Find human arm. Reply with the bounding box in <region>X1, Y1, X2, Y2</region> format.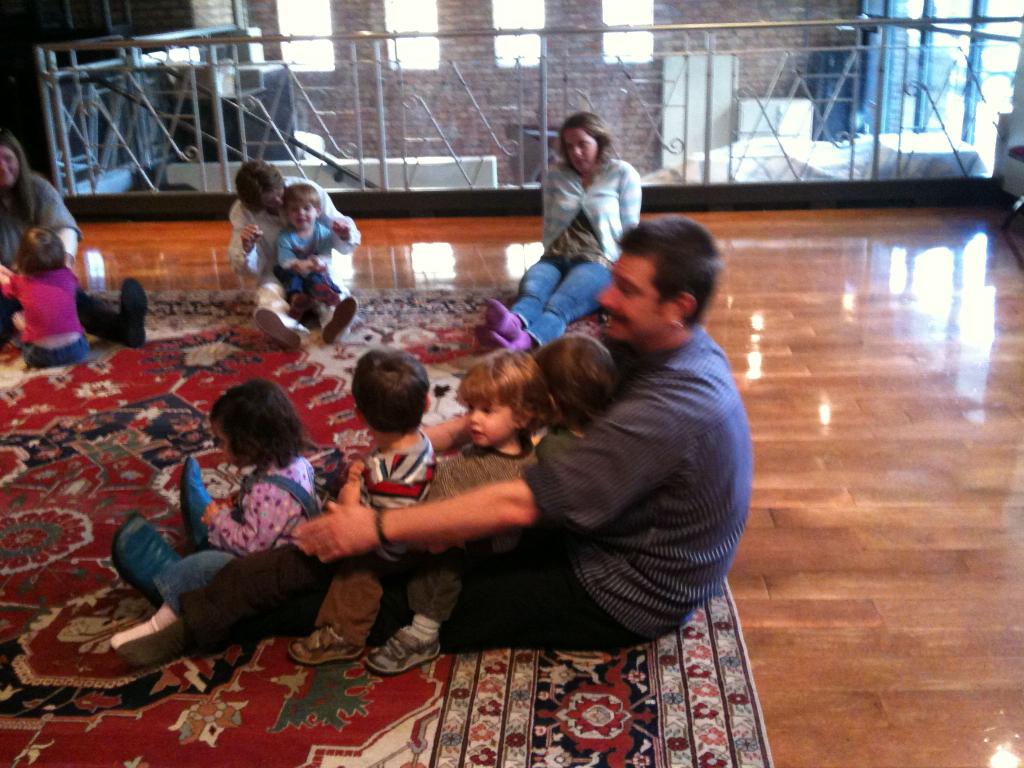
<region>334, 452, 380, 479</region>.
